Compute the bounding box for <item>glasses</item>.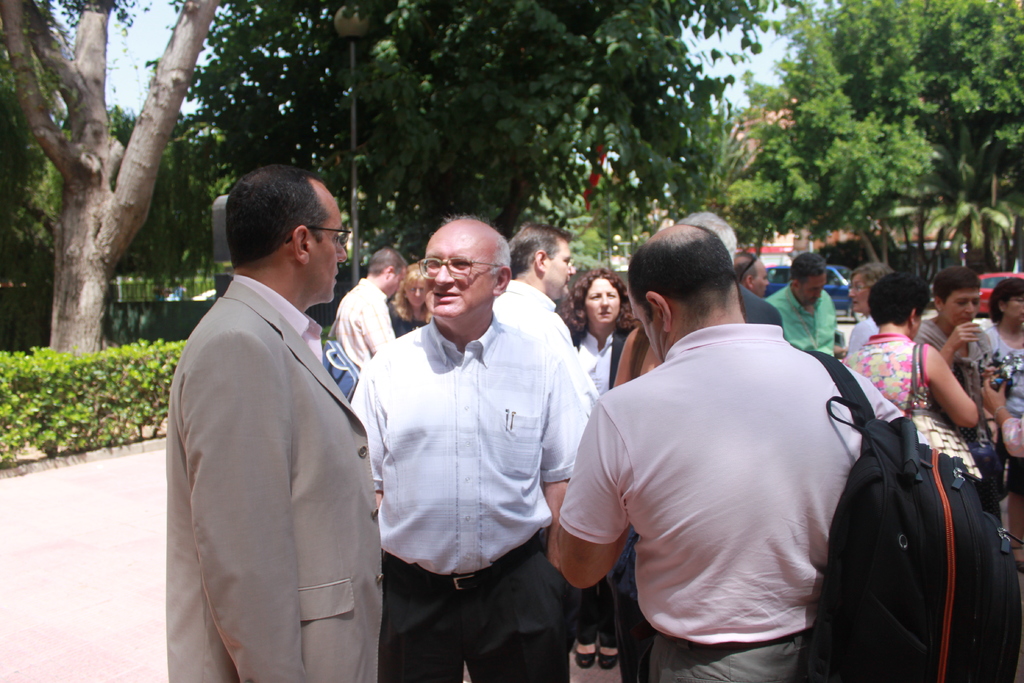
{"left": 845, "top": 283, "right": 871, "bottom": 293}.
